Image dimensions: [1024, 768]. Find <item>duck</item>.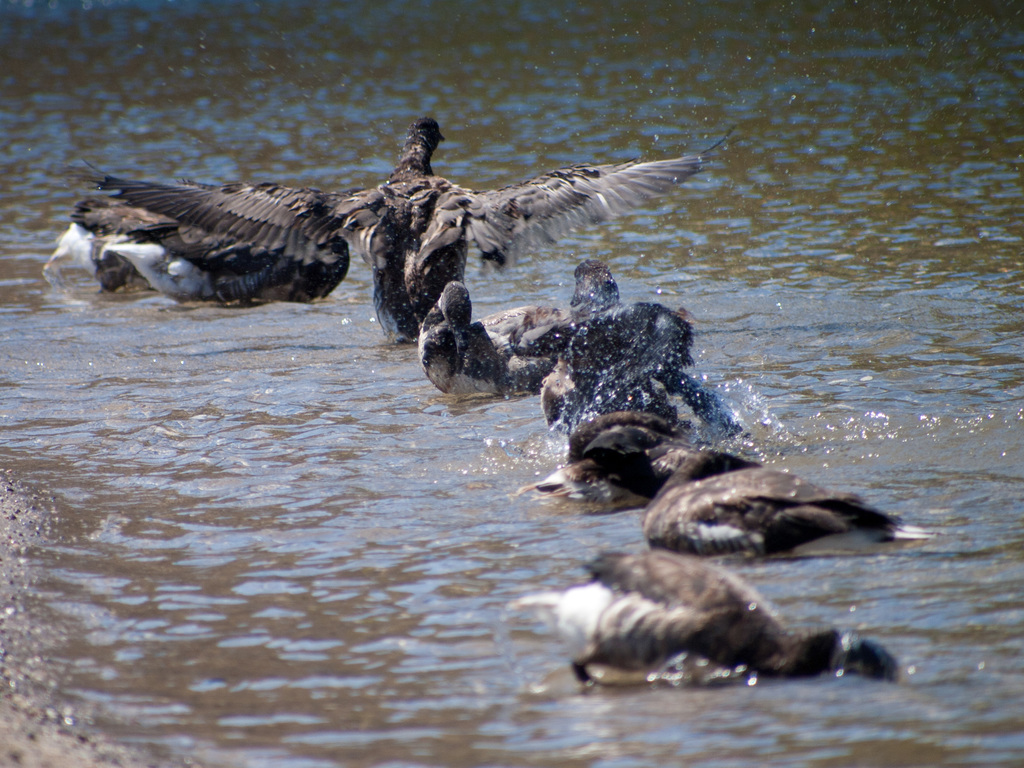
select_region(412, 275, 579, 411).
